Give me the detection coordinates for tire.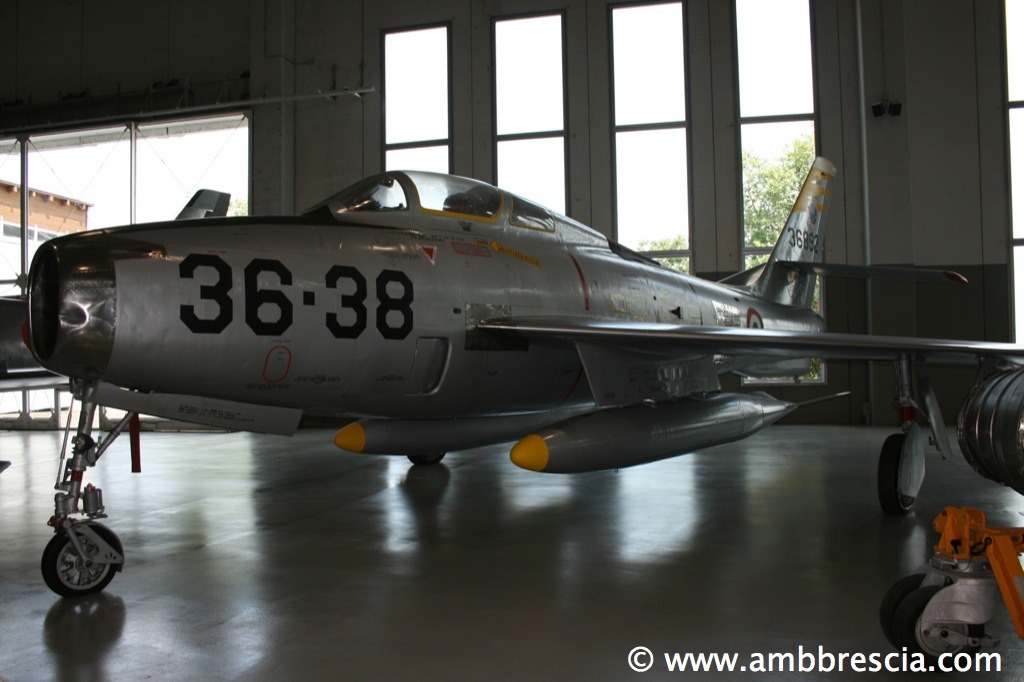
left=880, top=574, right=956, bottom=648.
